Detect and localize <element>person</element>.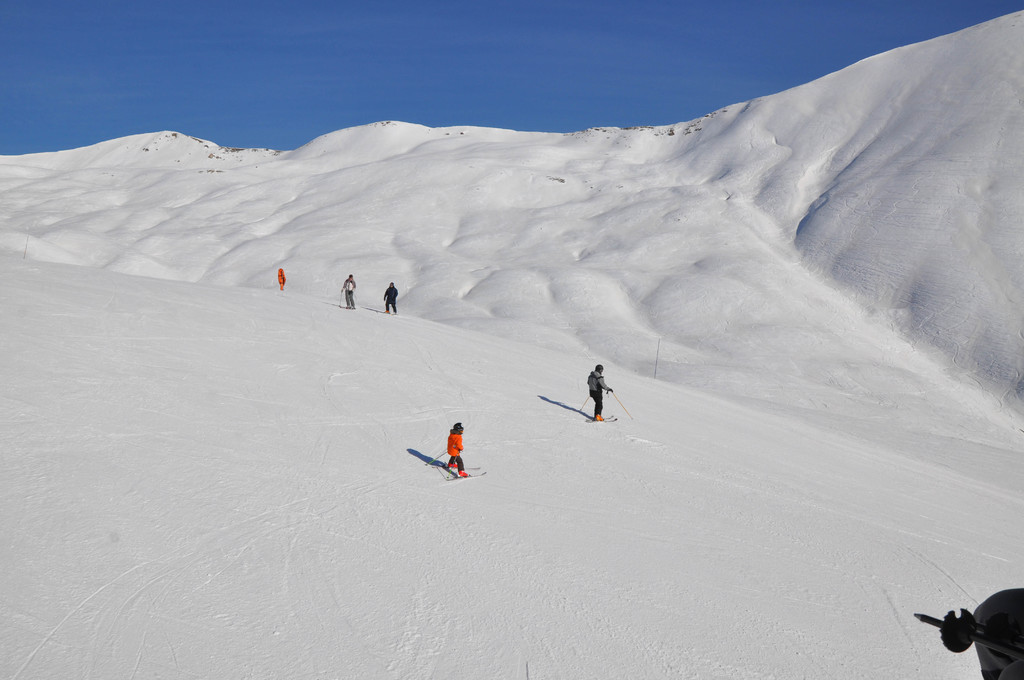
Localized at pyautogui.locateOnScreen(444, 418, 466, 478).
